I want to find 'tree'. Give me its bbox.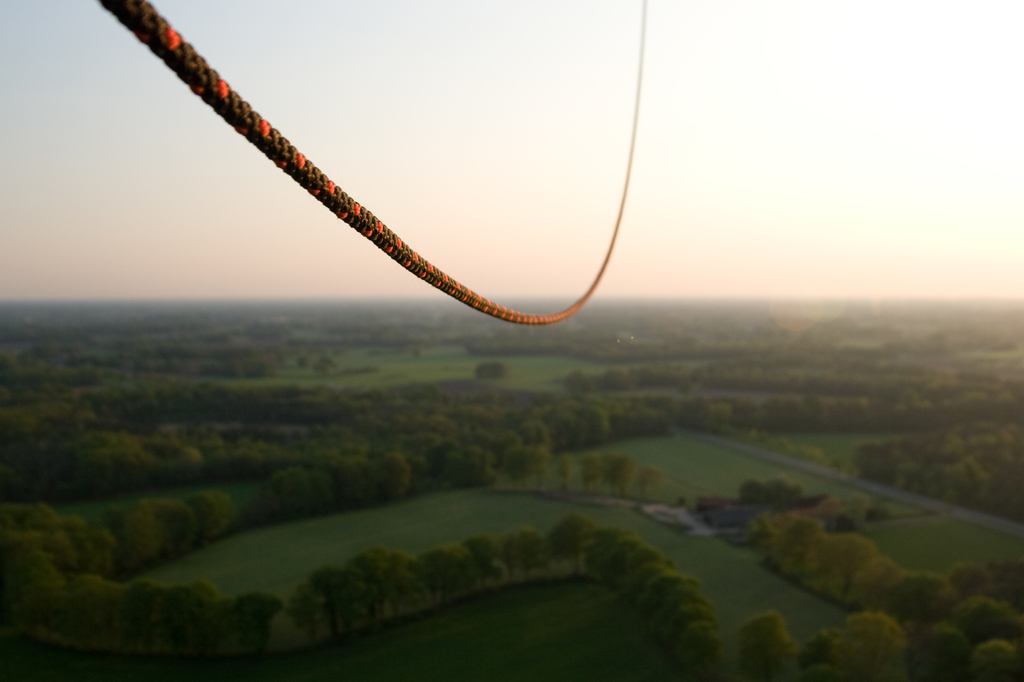
<bbox>309, 476, 339, 512</bbox>.
